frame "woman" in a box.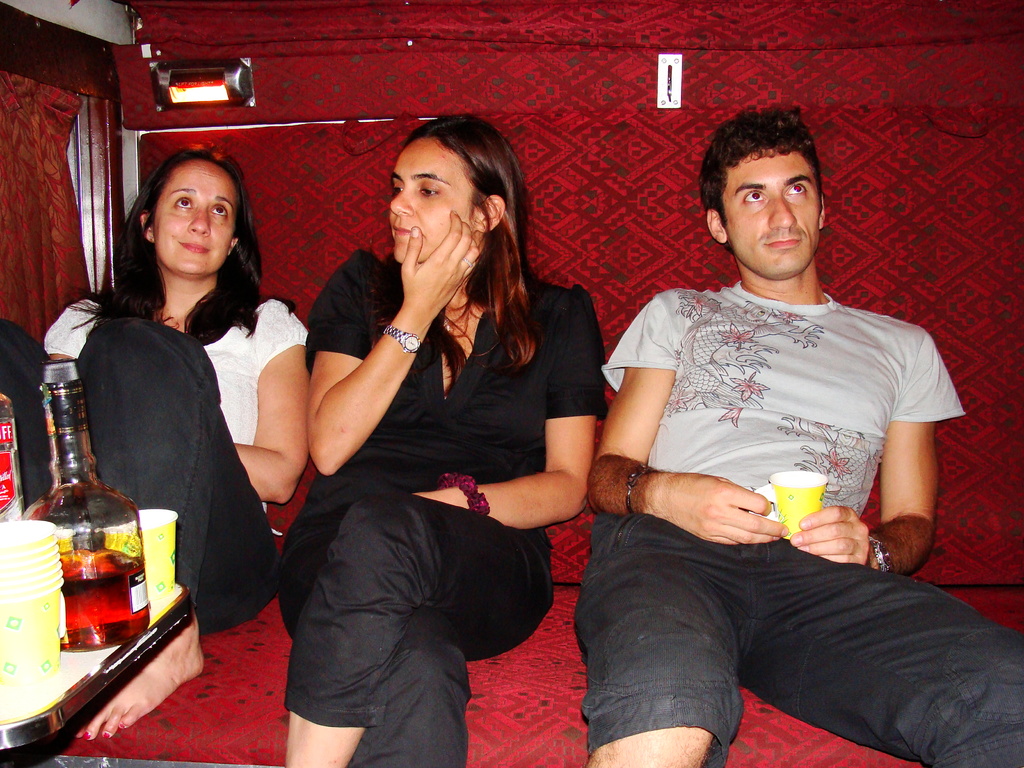
left=273, top=114, right=603, bottom=767.
